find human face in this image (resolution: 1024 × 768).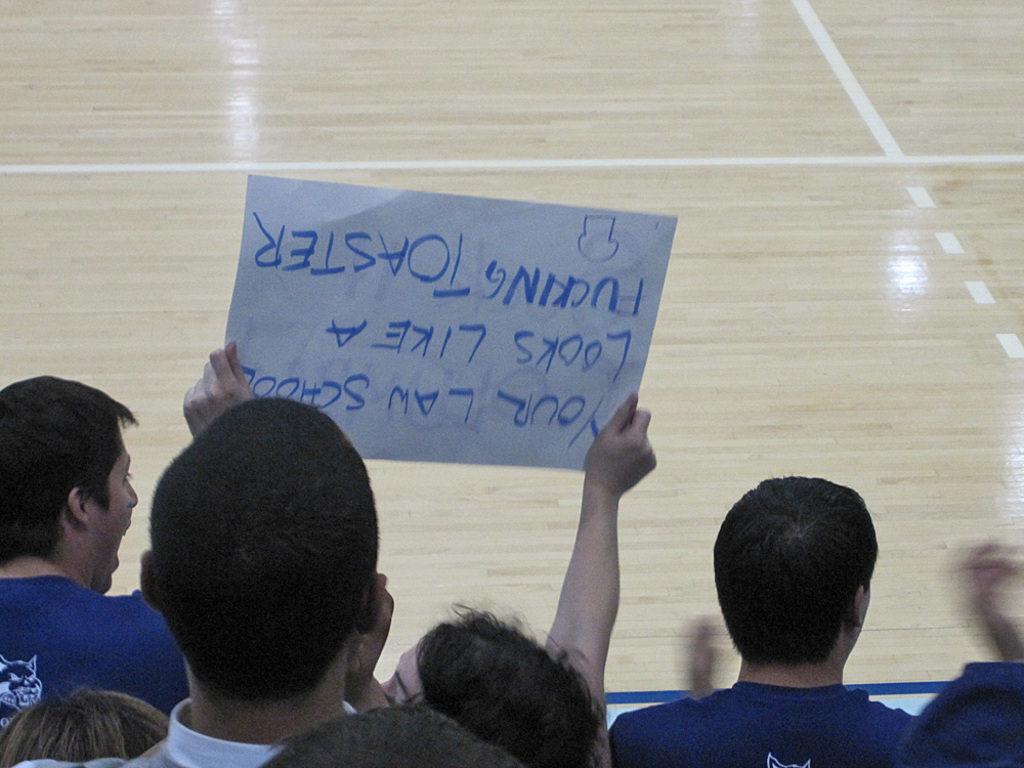
l=87, t=443, r=137, b=592.
